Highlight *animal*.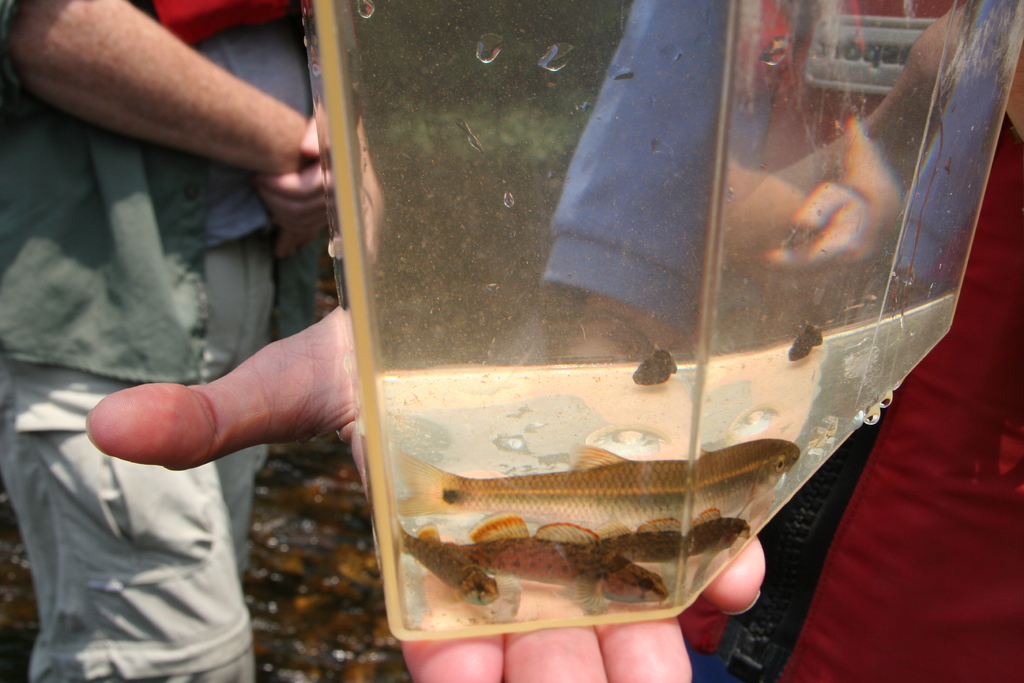
Highlighted region: [left=528, top=509, right=752, bottom=562].
